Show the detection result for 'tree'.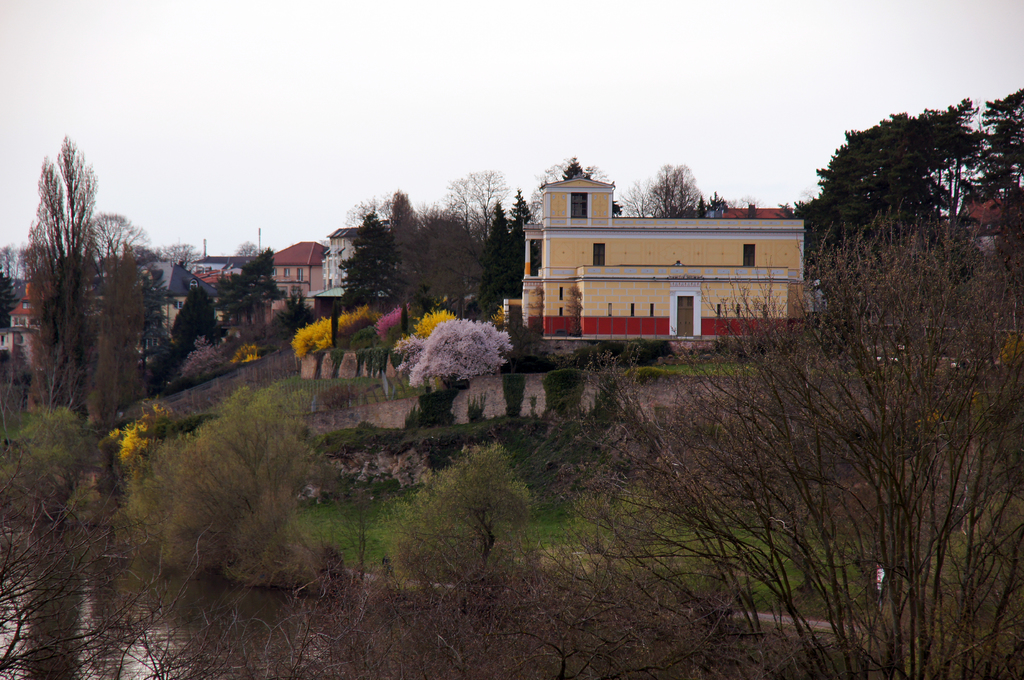
select_region(566, 200, 1023, 679).
